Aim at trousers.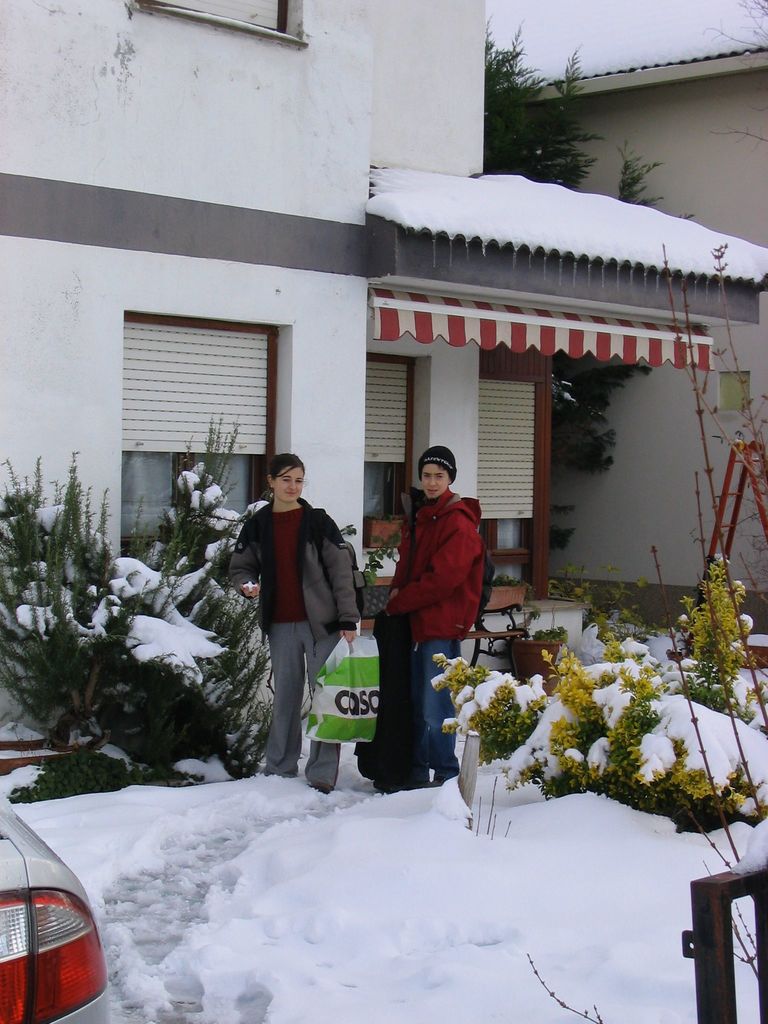
Aimed at <bbox>265, 625, 343, 790</bbox>.
